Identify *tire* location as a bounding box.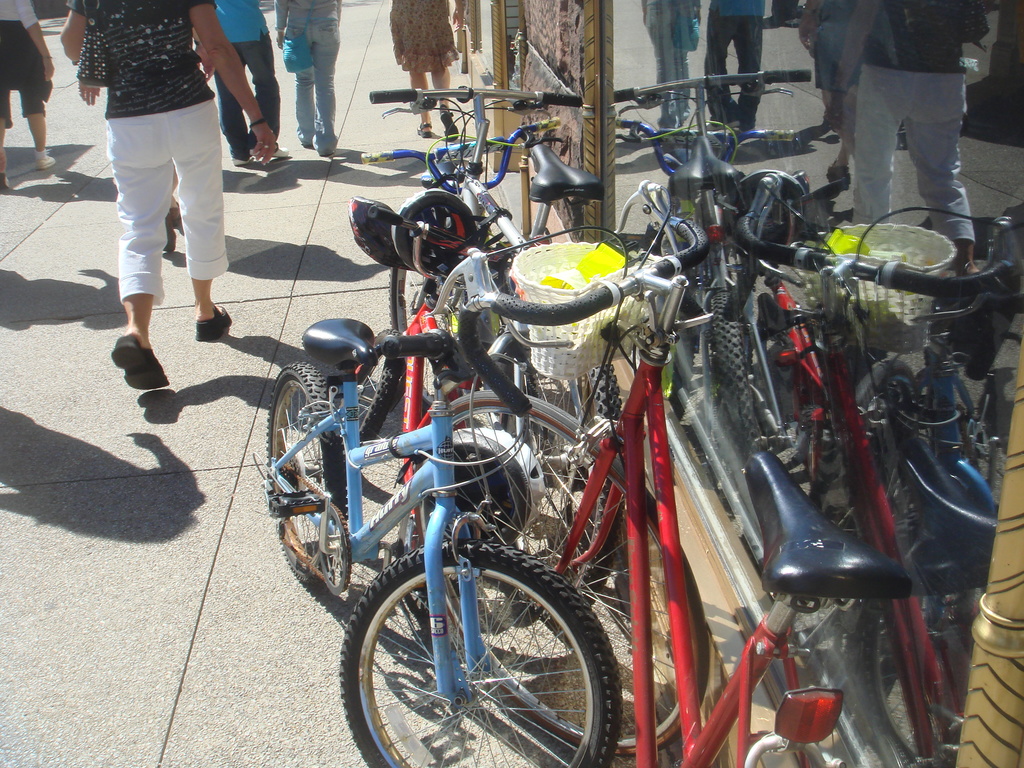
select_region(419, 471, 726, 756).
